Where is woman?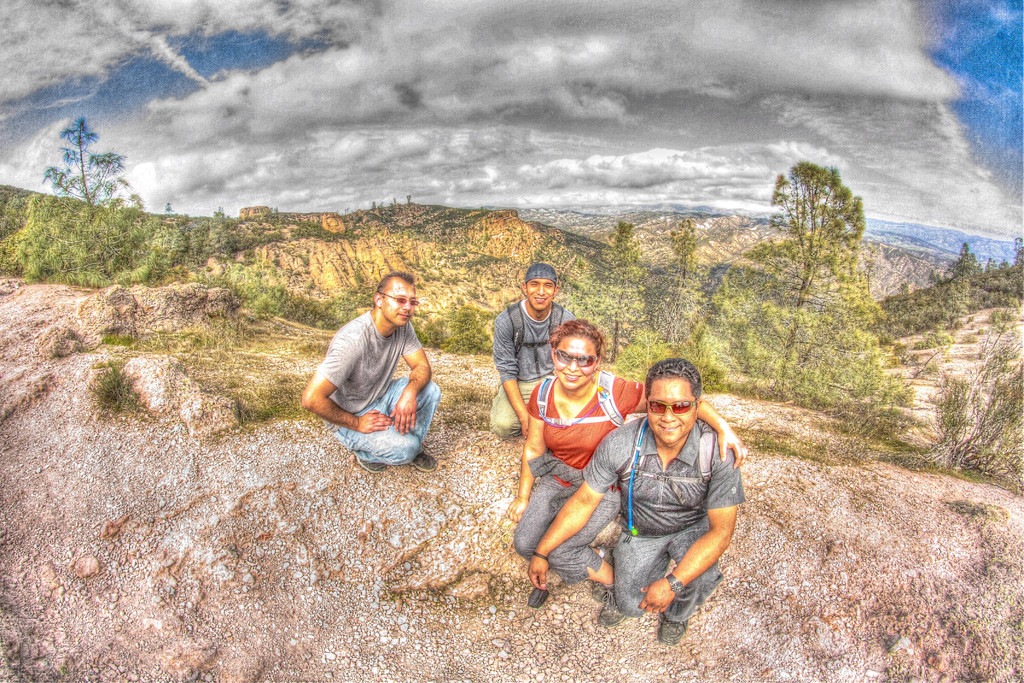
region(506, 299, 674, 627).
